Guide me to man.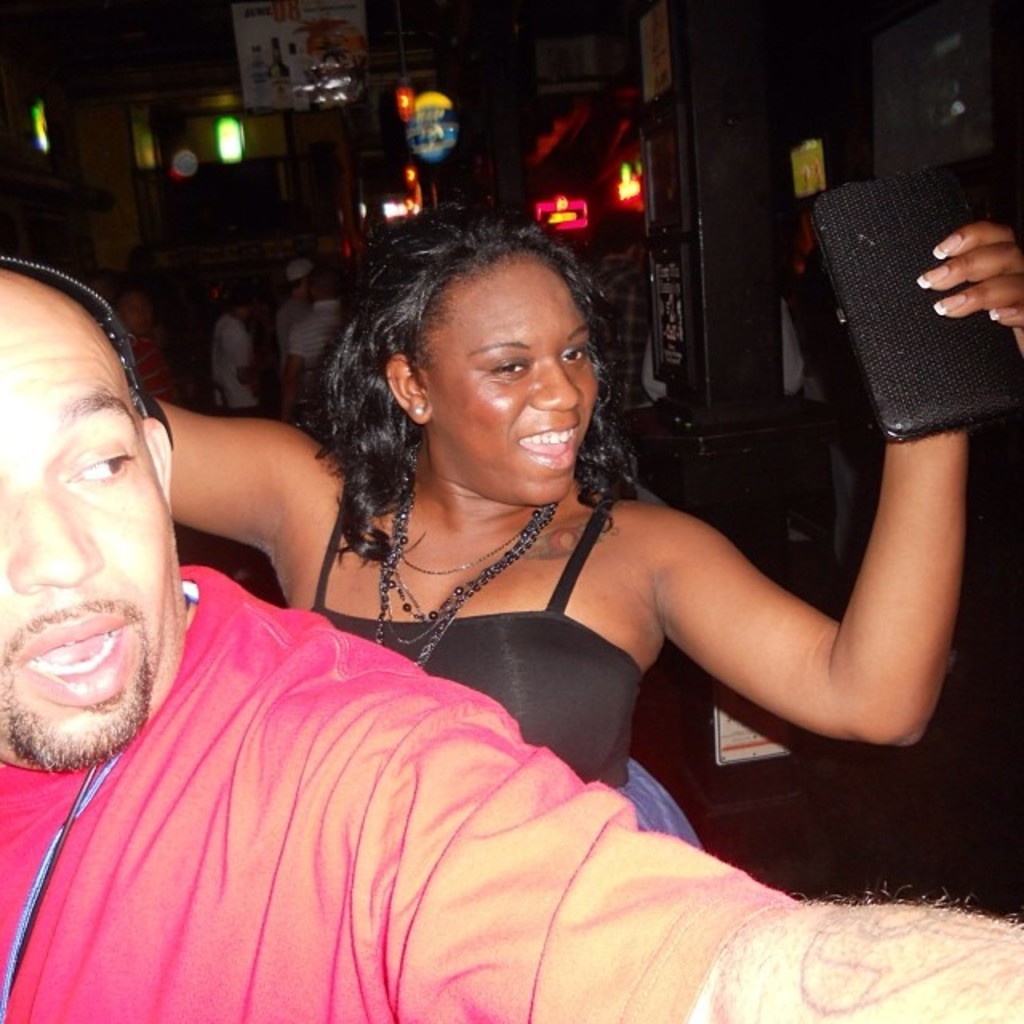
Guidance: 272, 258, 314, 384.
